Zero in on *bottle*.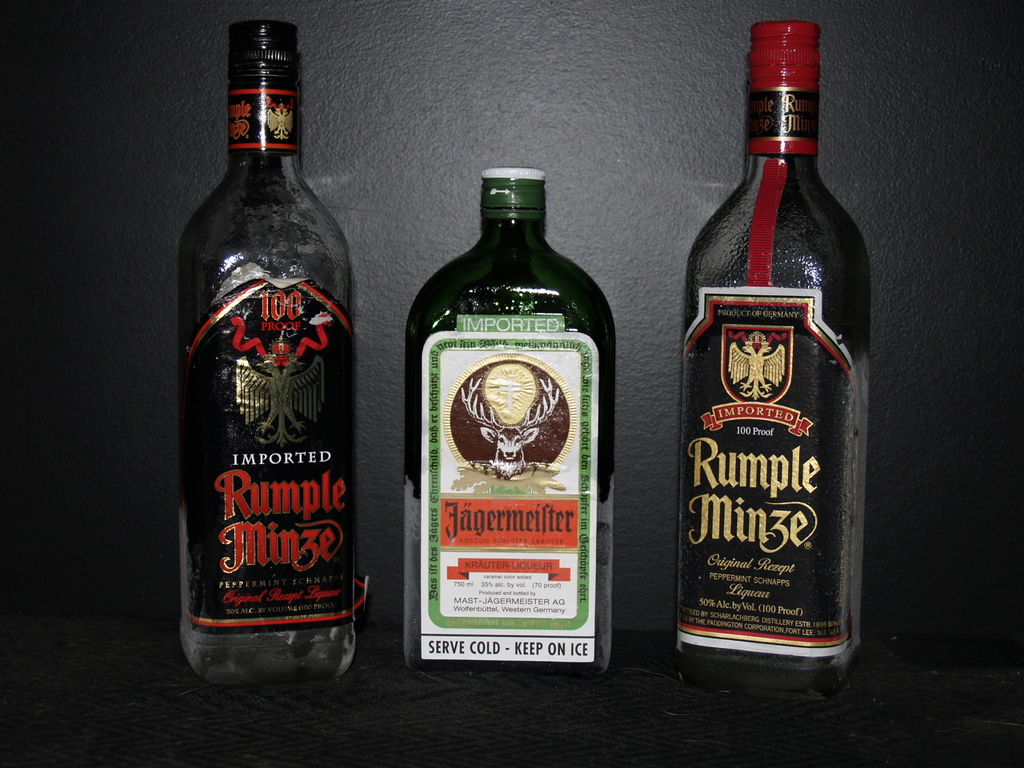
Zeroed in: 399/158/635/676.
